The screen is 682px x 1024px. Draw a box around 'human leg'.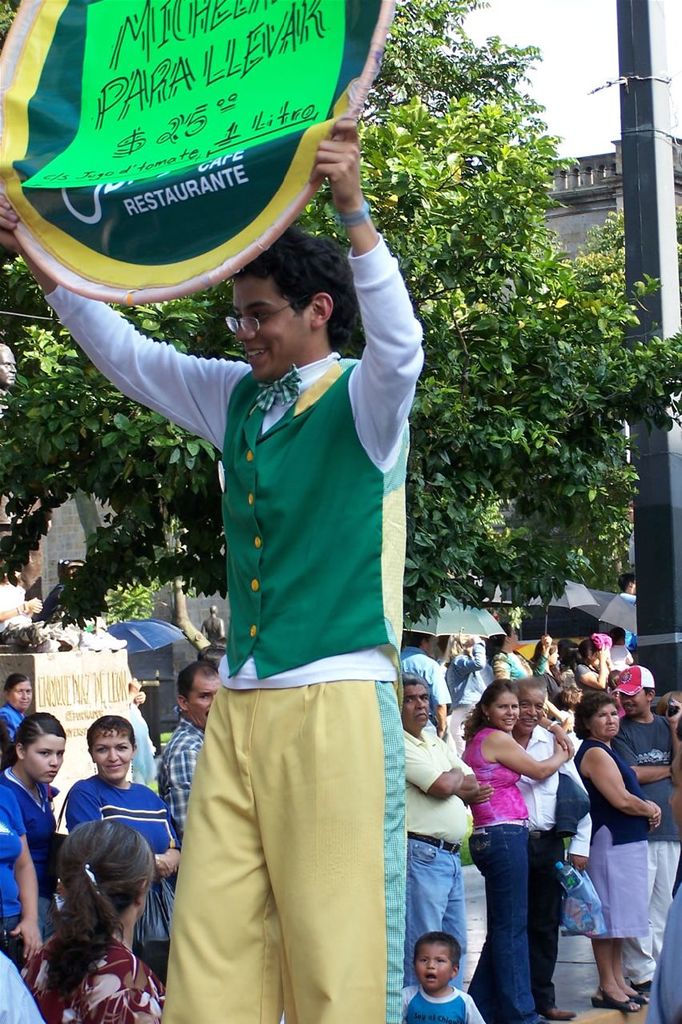
(597,934,650,1012).
